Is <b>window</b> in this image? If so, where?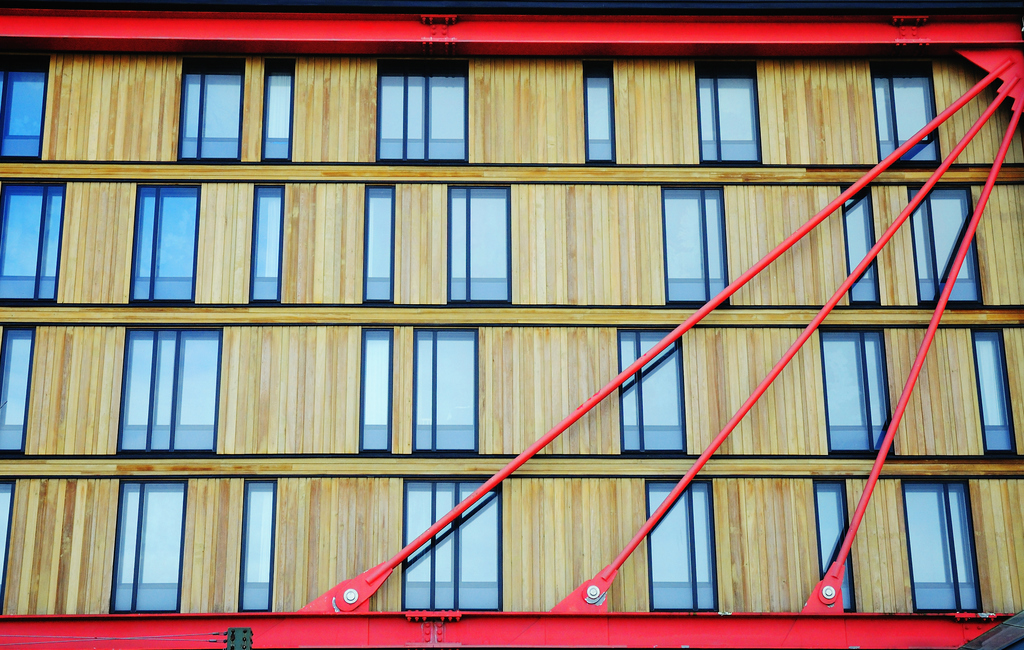
Yes, at pyautogui.locateOnScreen(832, 181, 883, 308).
